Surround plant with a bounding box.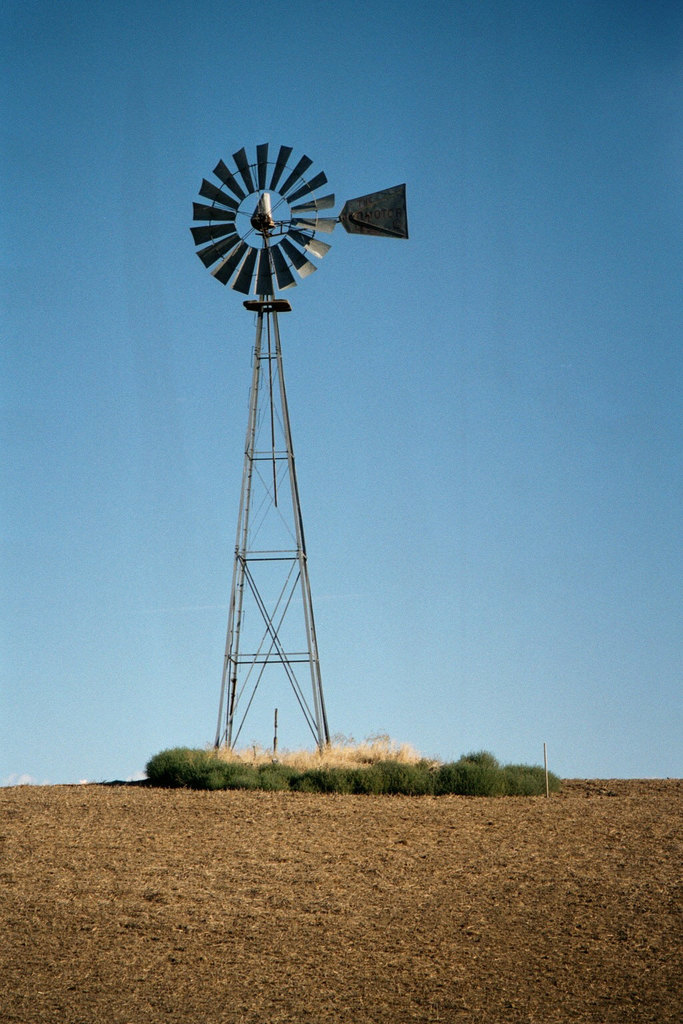
[433, 745, 503, 795].
